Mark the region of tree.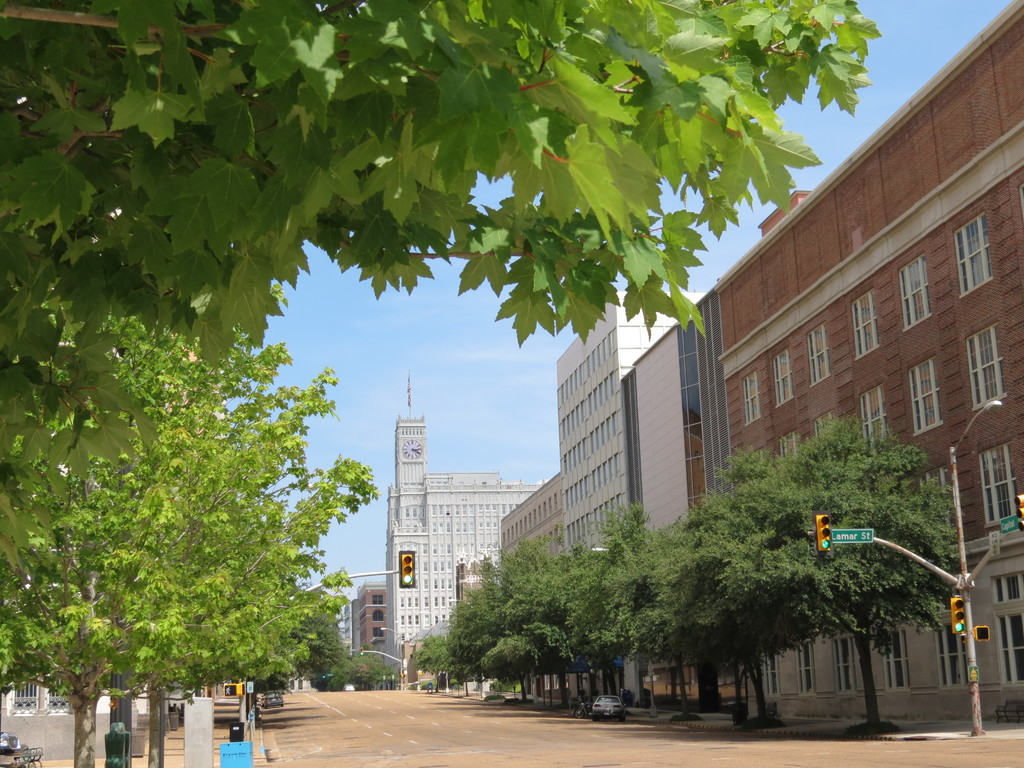
Region: [x1=0, y1=0, x2=883, y2=605].
